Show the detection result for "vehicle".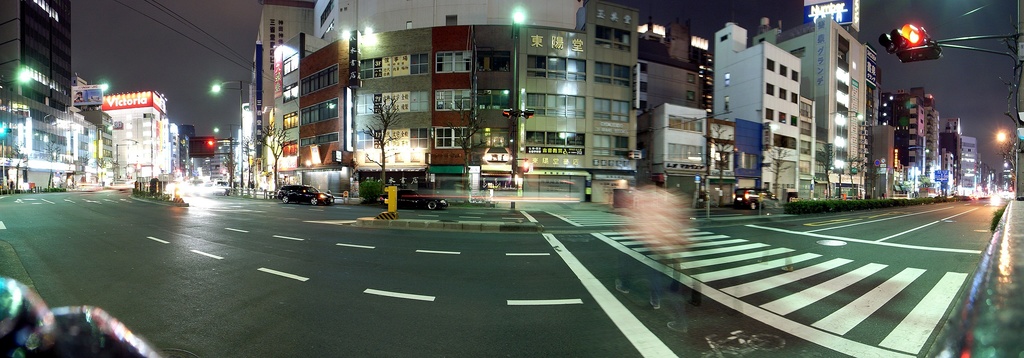
732:186:774:216.
